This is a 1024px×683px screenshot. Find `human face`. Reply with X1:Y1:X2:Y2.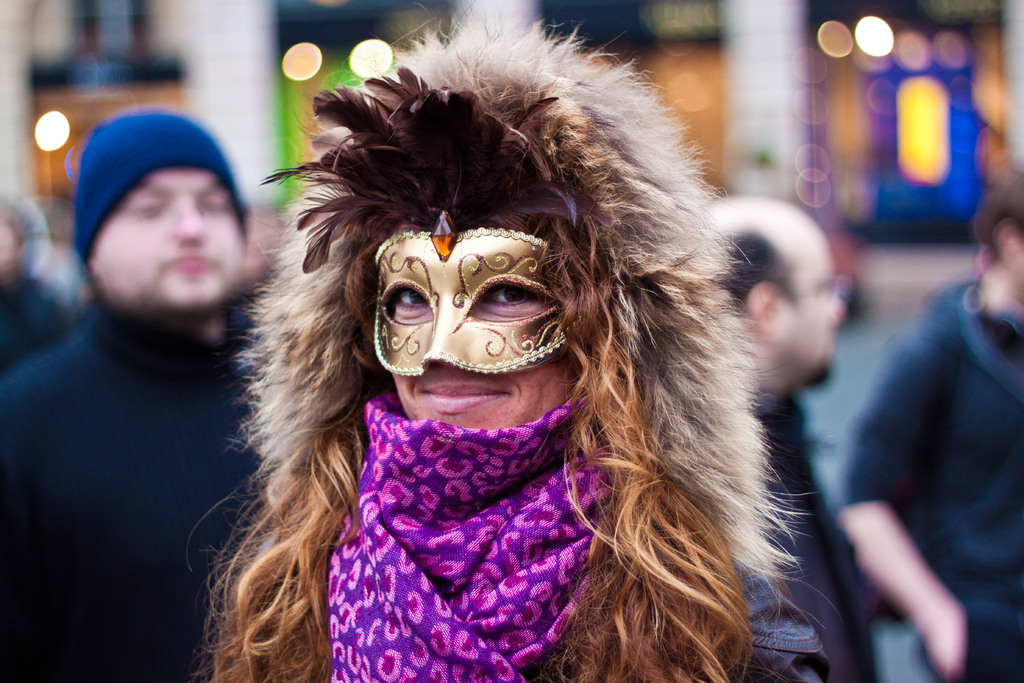
394:223:577:432.
